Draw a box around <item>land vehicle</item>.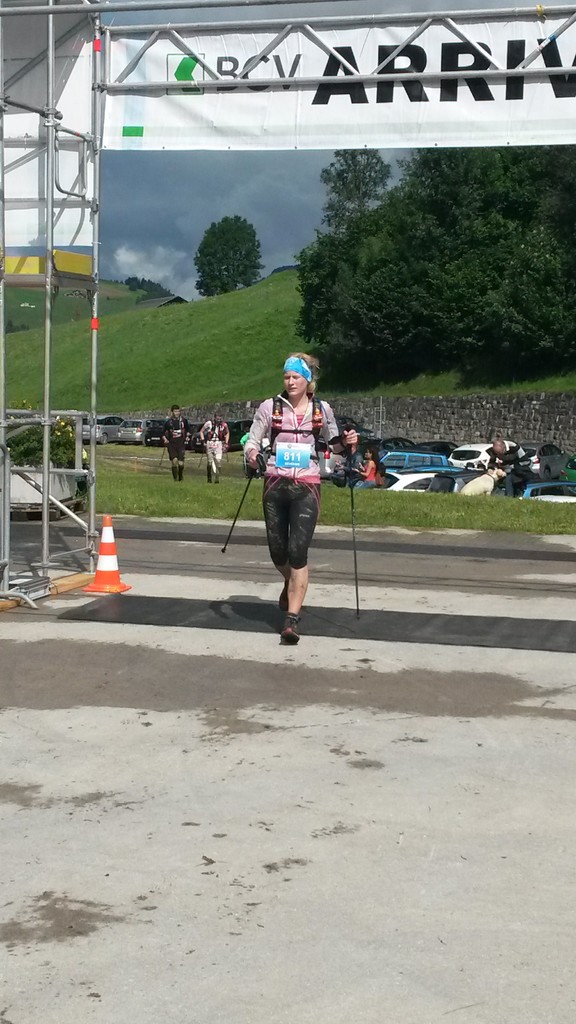
<bbox>122, 420, 144, 440</bbox>.
